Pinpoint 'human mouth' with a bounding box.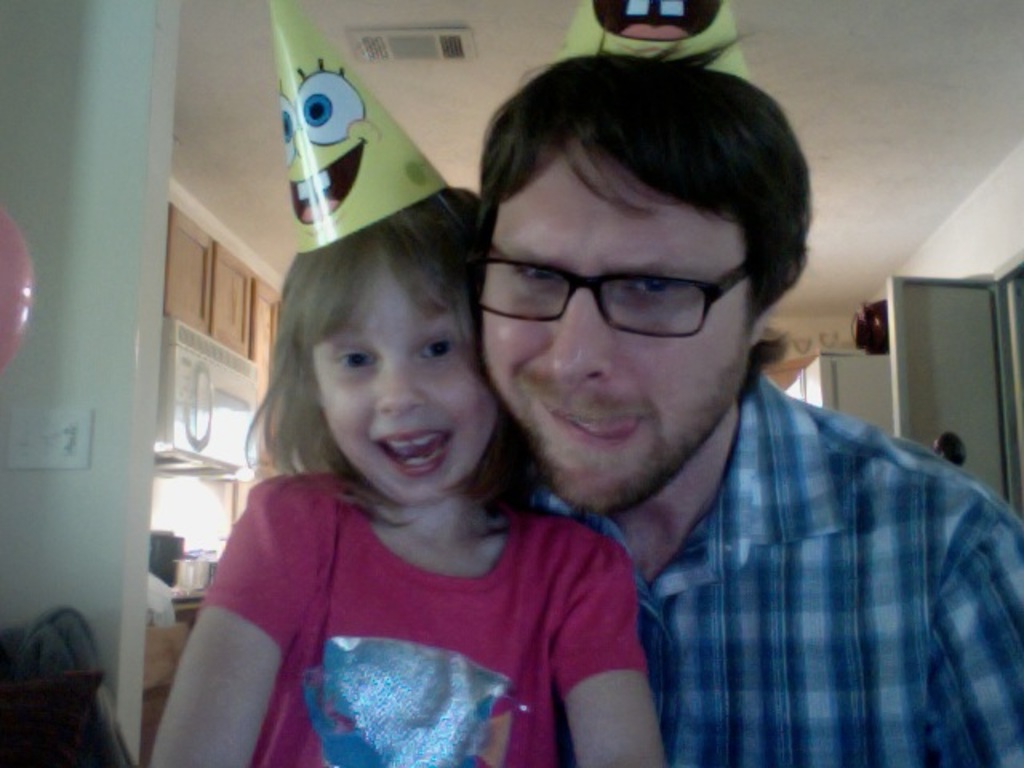
bbox=[544, 395, 654, 459].
